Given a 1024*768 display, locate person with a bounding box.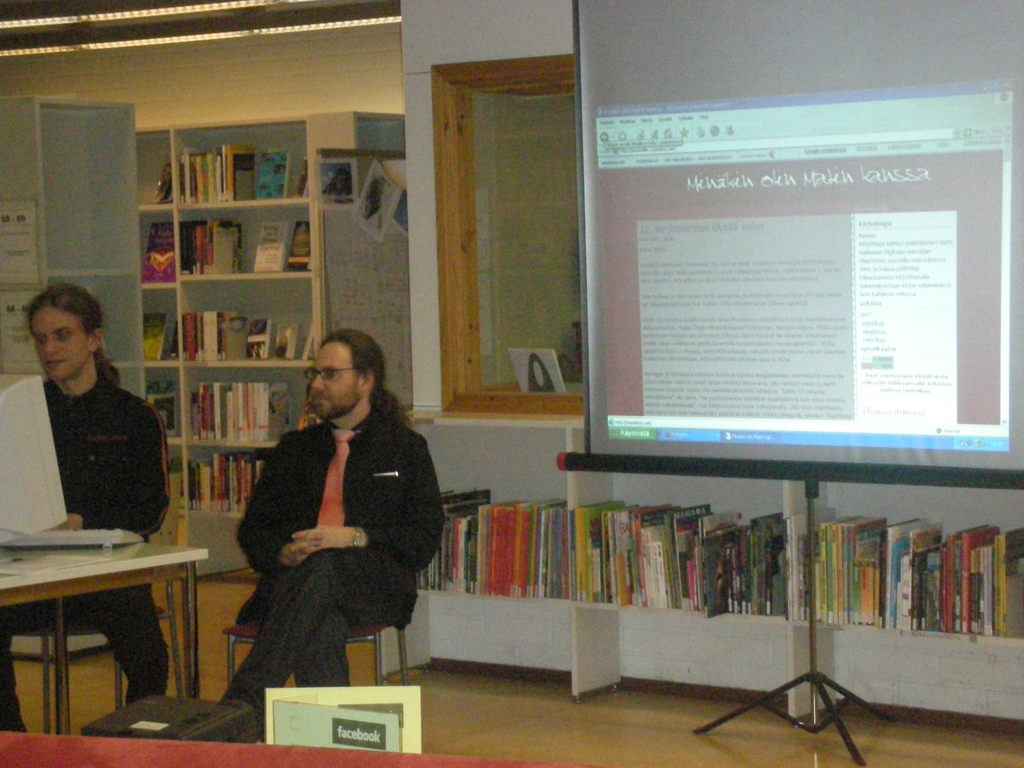
Located: <box>220,328,451,712</box>.
